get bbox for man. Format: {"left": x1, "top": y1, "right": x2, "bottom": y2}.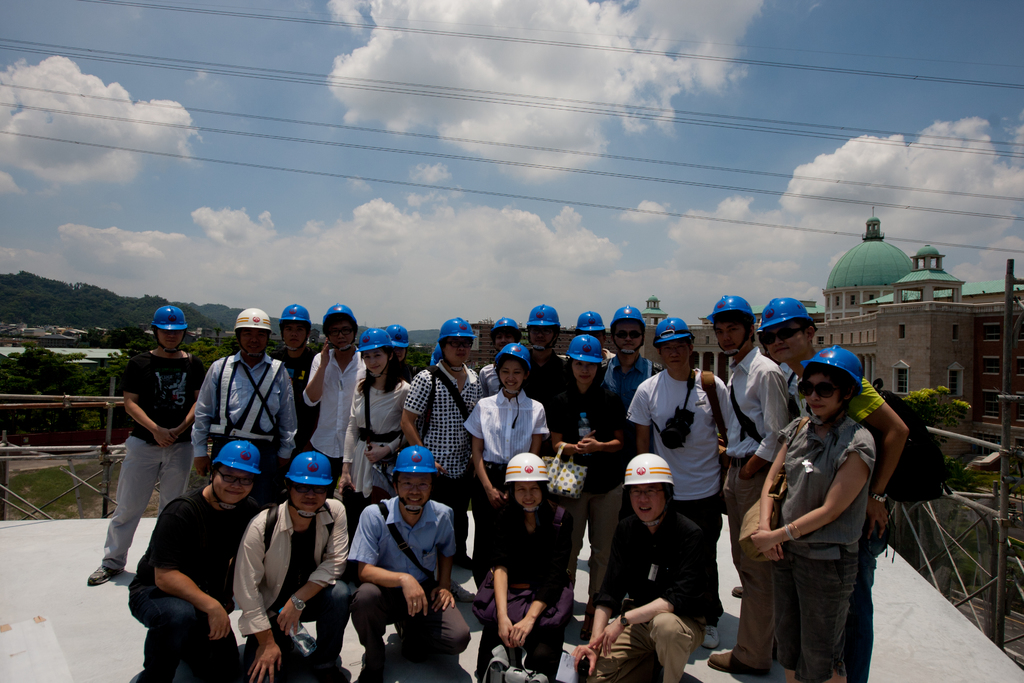
{"left": 87, "top": 306, "right": 212, "bottom": 591}.
